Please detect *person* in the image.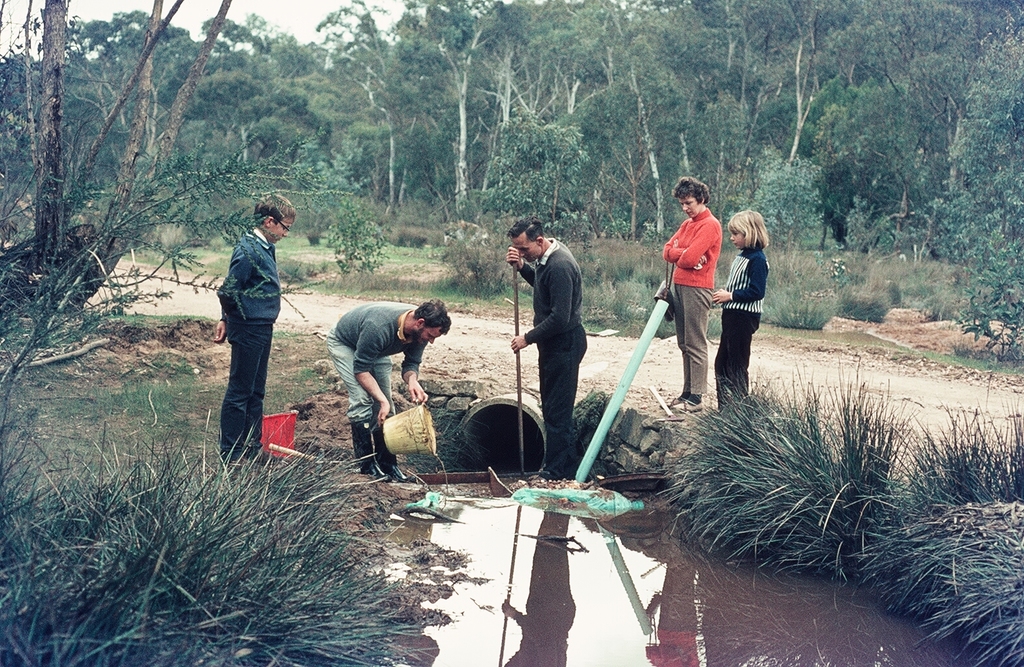
bbox(212, 196, 297, 463).
